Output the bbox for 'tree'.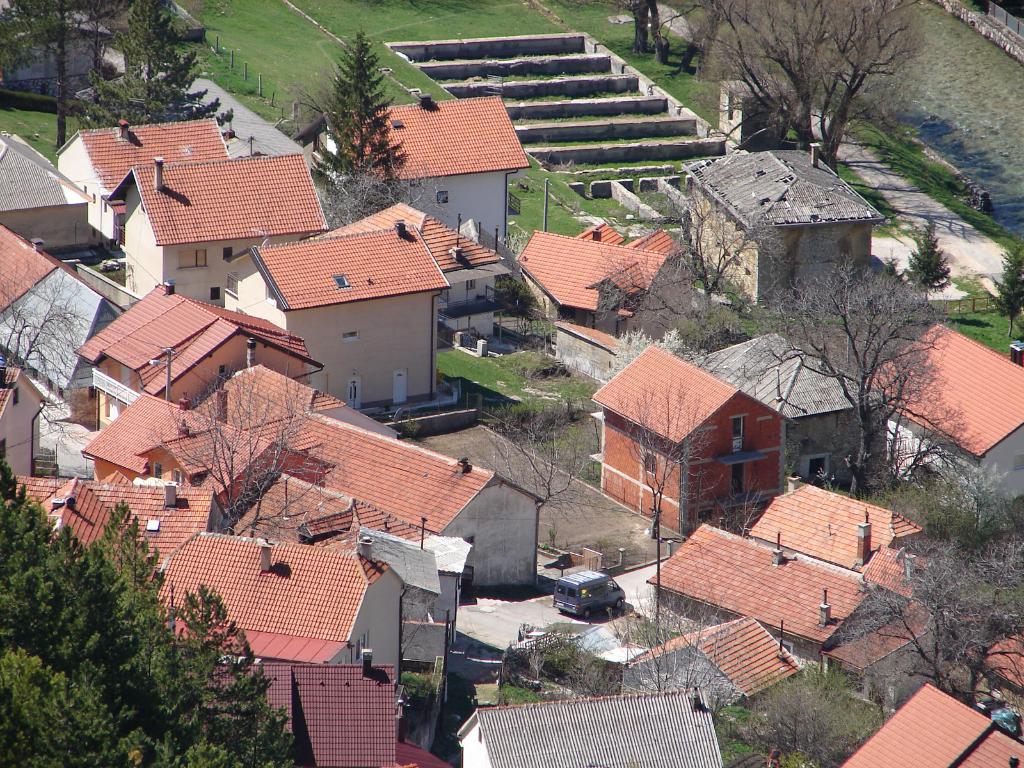
crop(0, 422, 321, 767).
